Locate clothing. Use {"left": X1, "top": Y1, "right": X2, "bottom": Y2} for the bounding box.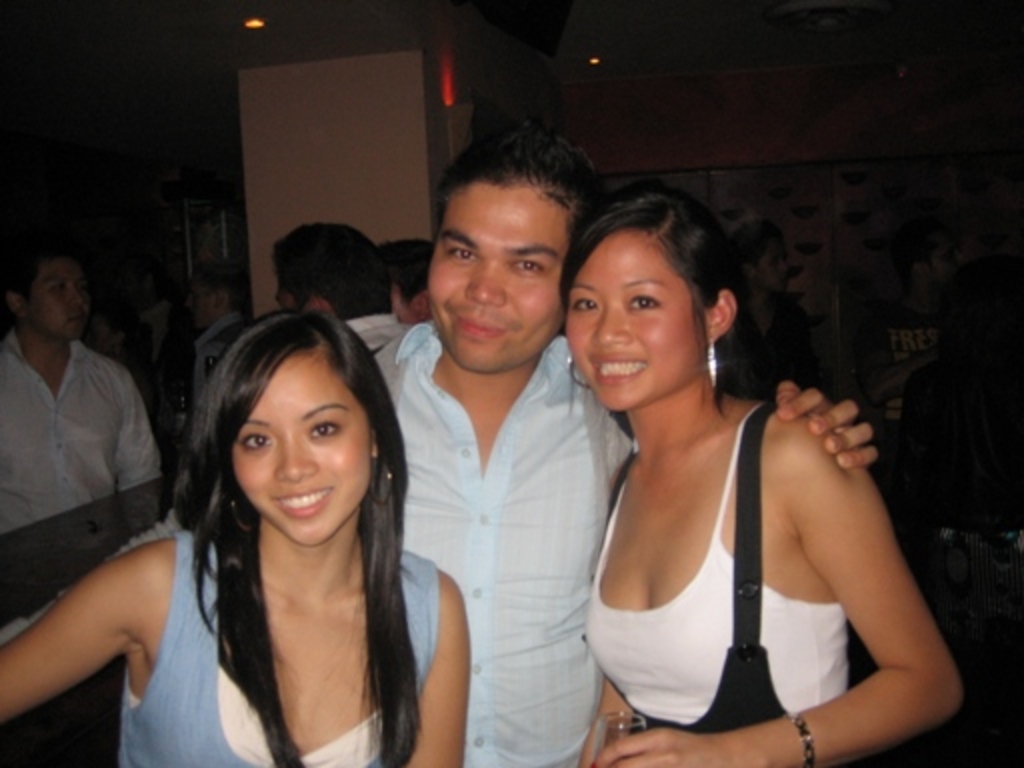
{"left": 194, "top": 322, "right": 246, "bottom": 398}.
